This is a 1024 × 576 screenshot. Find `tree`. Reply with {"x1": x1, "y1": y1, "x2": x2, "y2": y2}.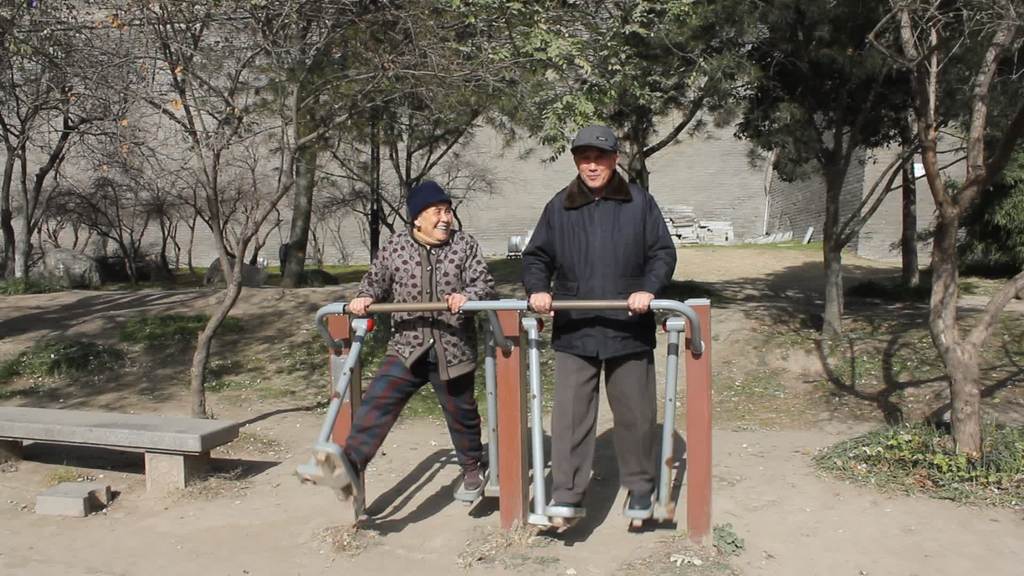
{"x1": 257, "y1": 0, "x2": 513, "y2": 286}.
